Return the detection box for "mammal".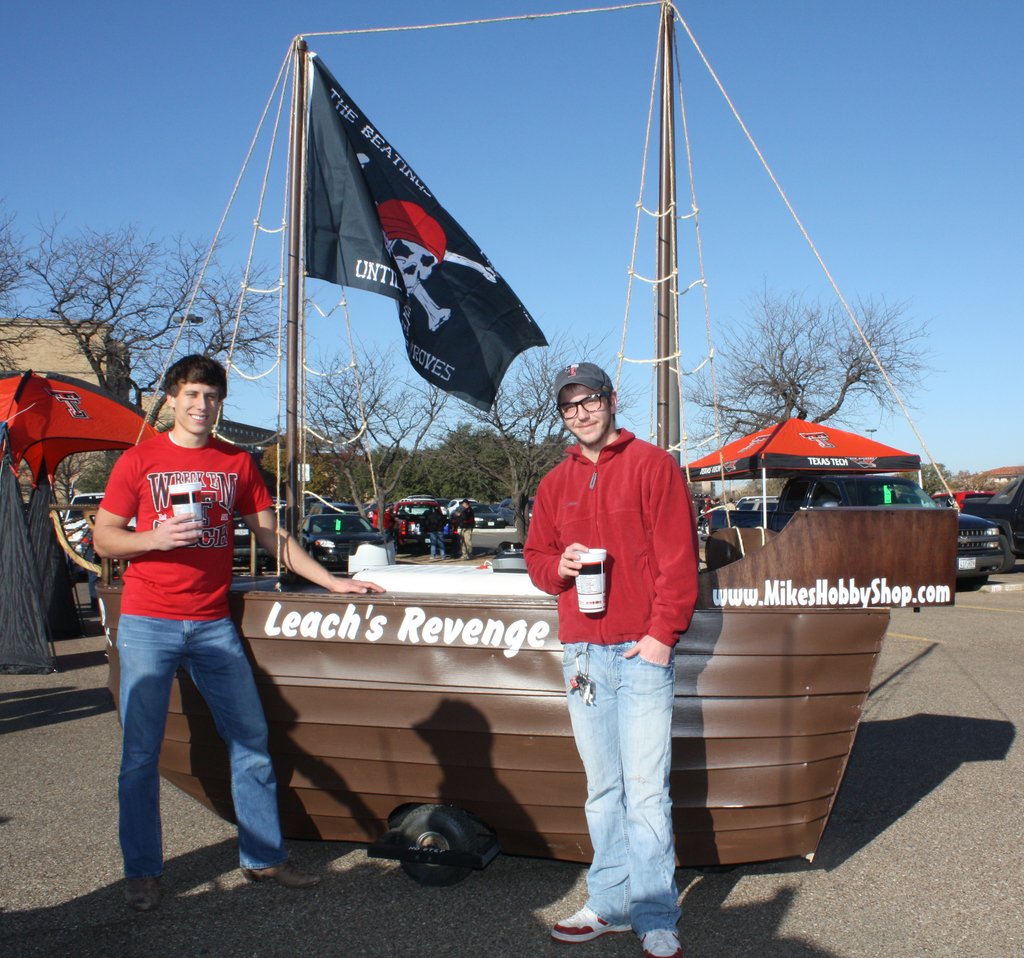
detection(724, 499, 736, 514).
